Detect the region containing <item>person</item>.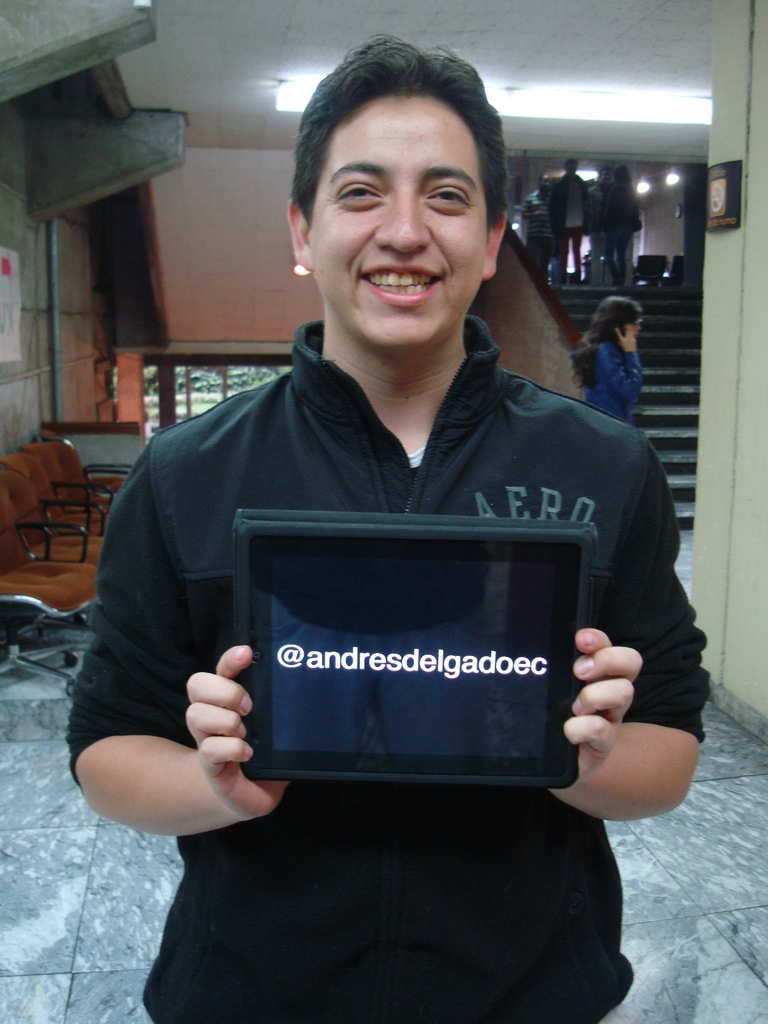
Rect(70, 83, 696, 937).
